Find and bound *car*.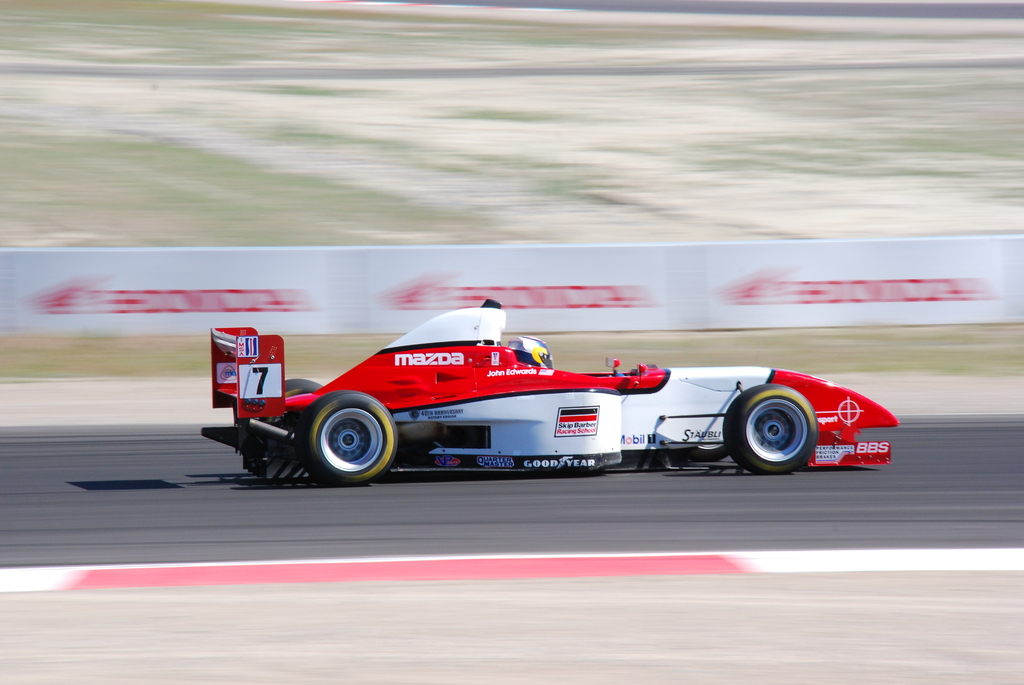
Bound: left=197, top=299, right=900, bottom=484.
